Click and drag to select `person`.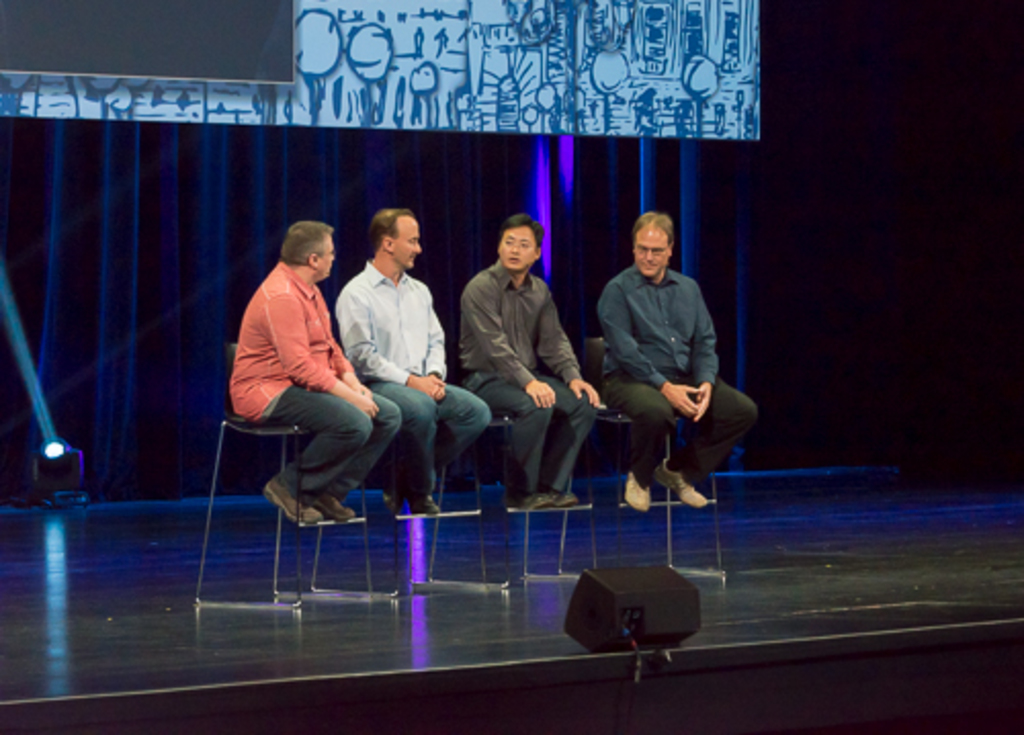
Selection: <bbox>457, 215, 608, 508</bbox>.
